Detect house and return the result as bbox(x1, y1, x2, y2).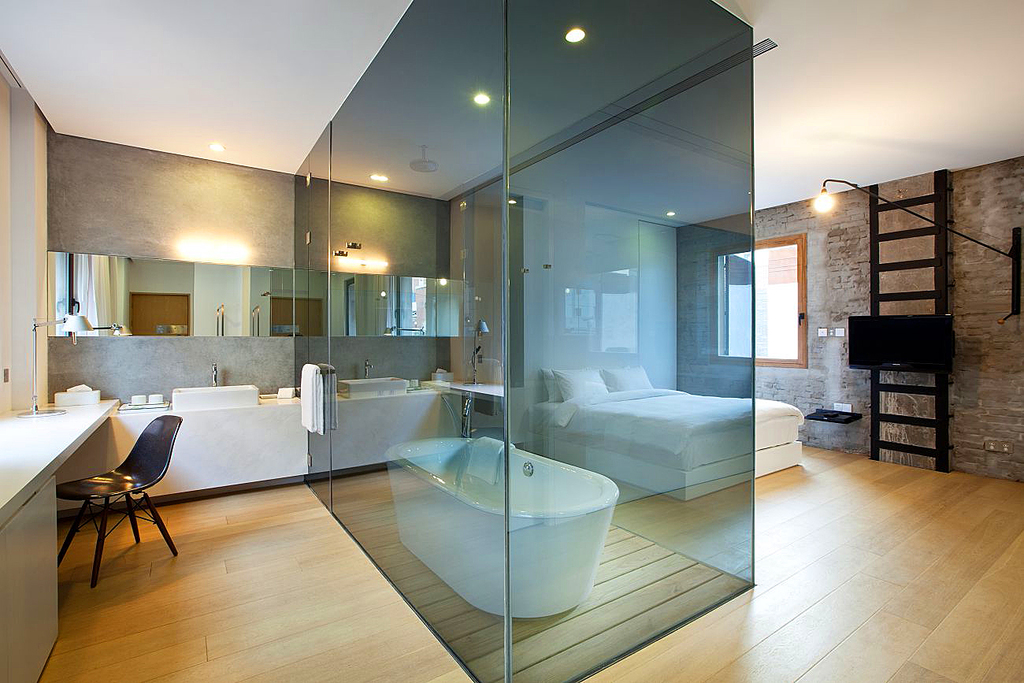
bbox(0, 3, 924, 618).
